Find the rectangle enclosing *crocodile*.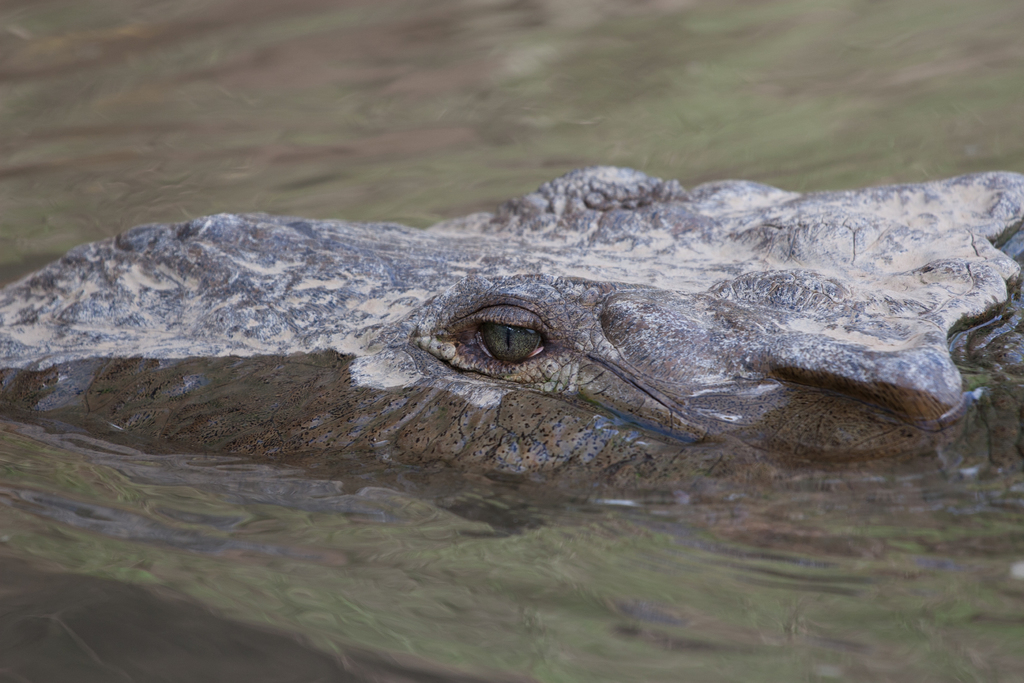
0,168,1023,493.
